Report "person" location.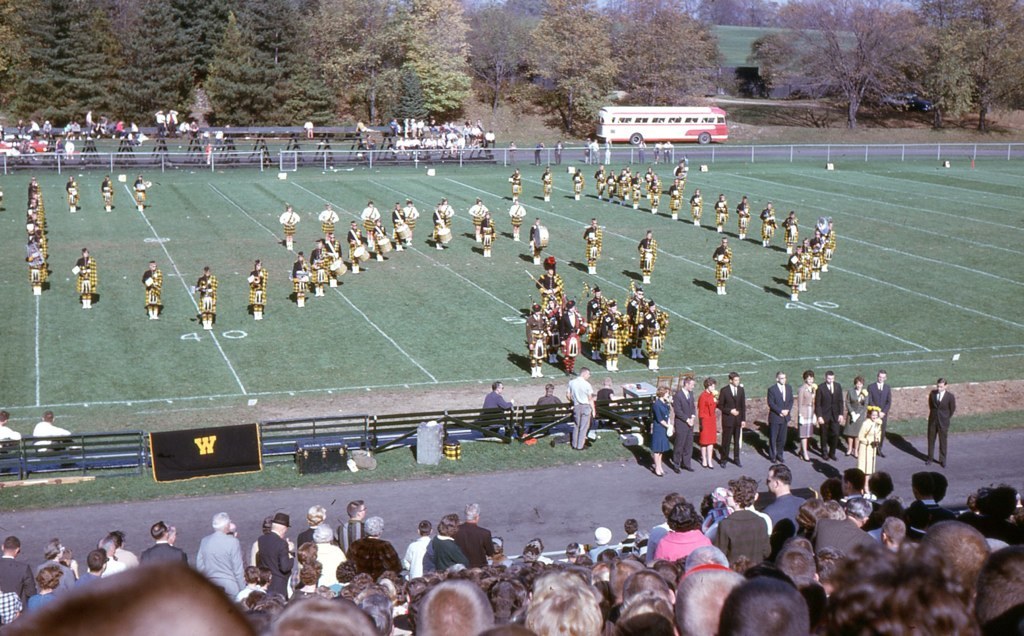
Report: detection(842, 374, 870, 456).
